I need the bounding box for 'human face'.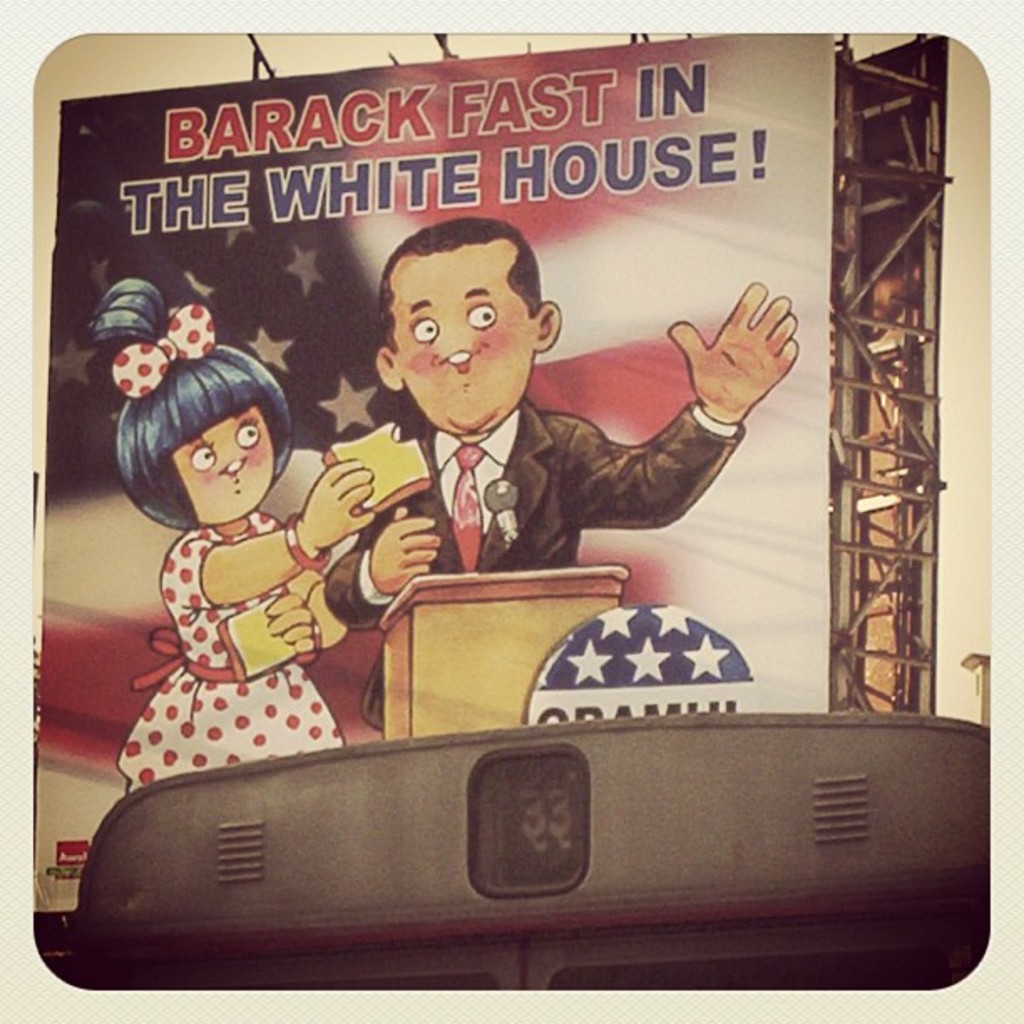
Here it is: {"left": 174, "top": 417, "right": 281, "bottom": 527}.
